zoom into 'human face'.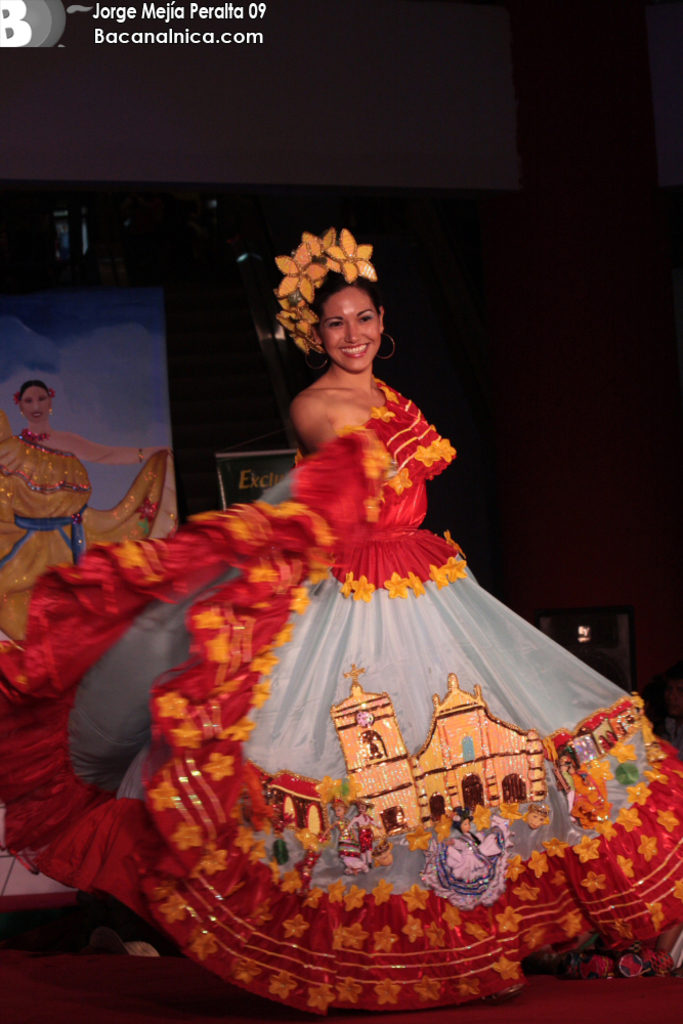
Zoom target: [16, 381, 52, 429].
